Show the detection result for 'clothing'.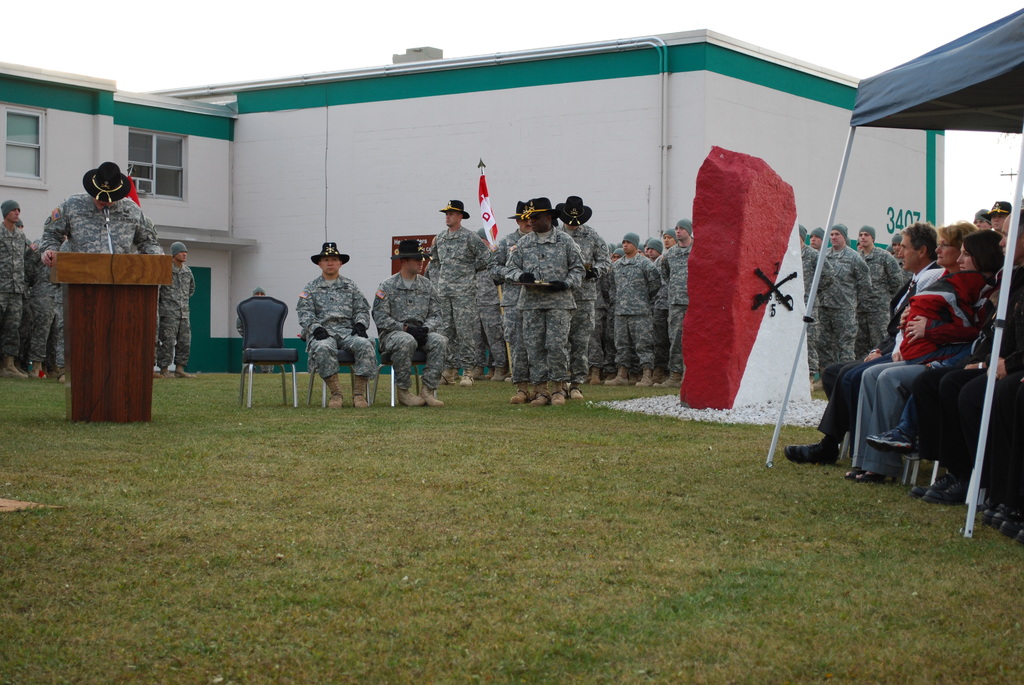
<box>294,274,372,375</box>.
